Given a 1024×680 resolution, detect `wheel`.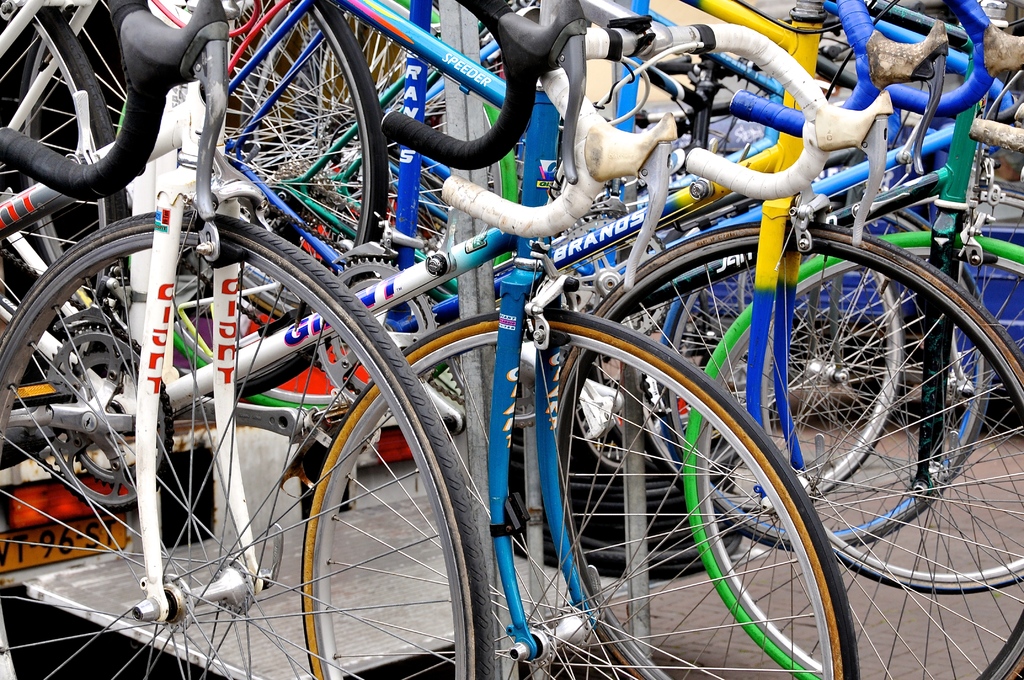
l=0, t=210, r=496, b=679.
